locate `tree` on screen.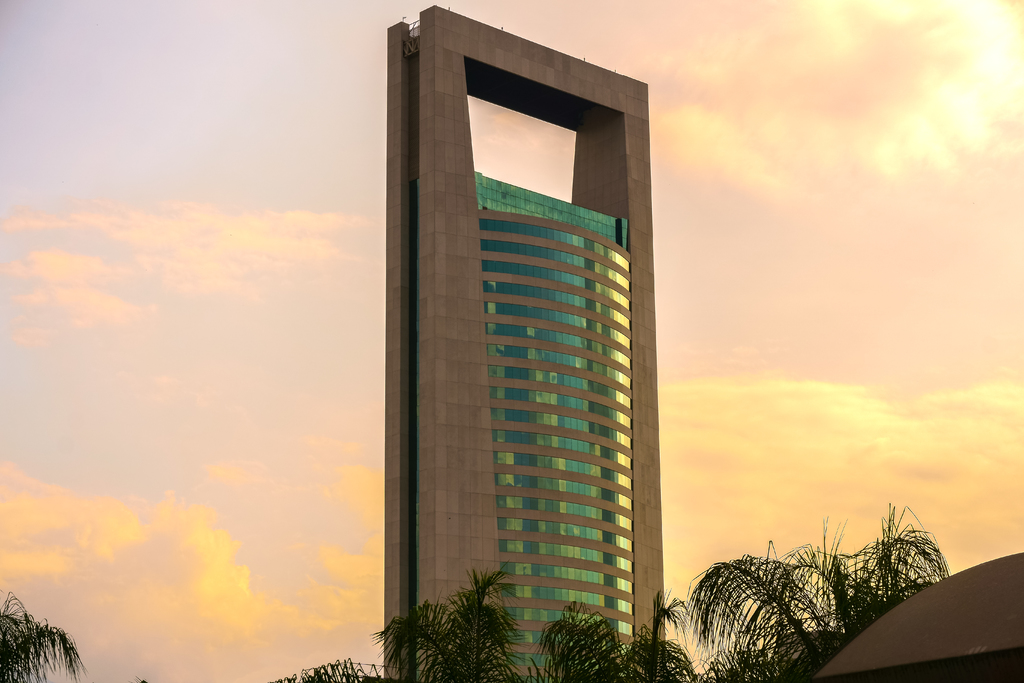
On screen at x1=0 y1=591 x2=90 y2=682.
